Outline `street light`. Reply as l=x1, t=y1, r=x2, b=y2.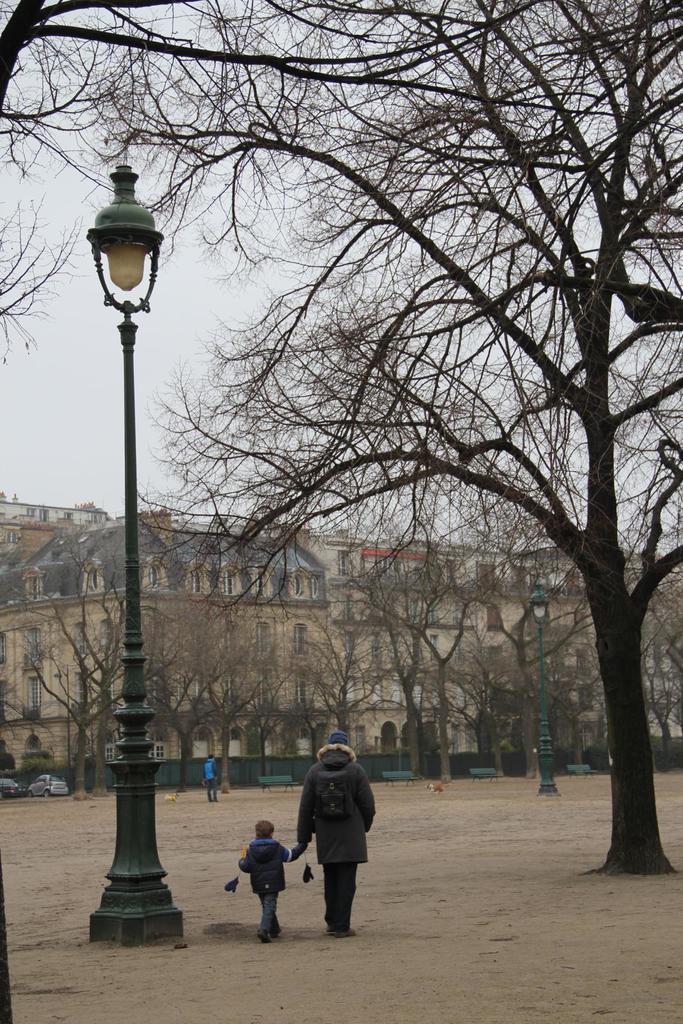
l=527, t=575, r=564, b=803.
